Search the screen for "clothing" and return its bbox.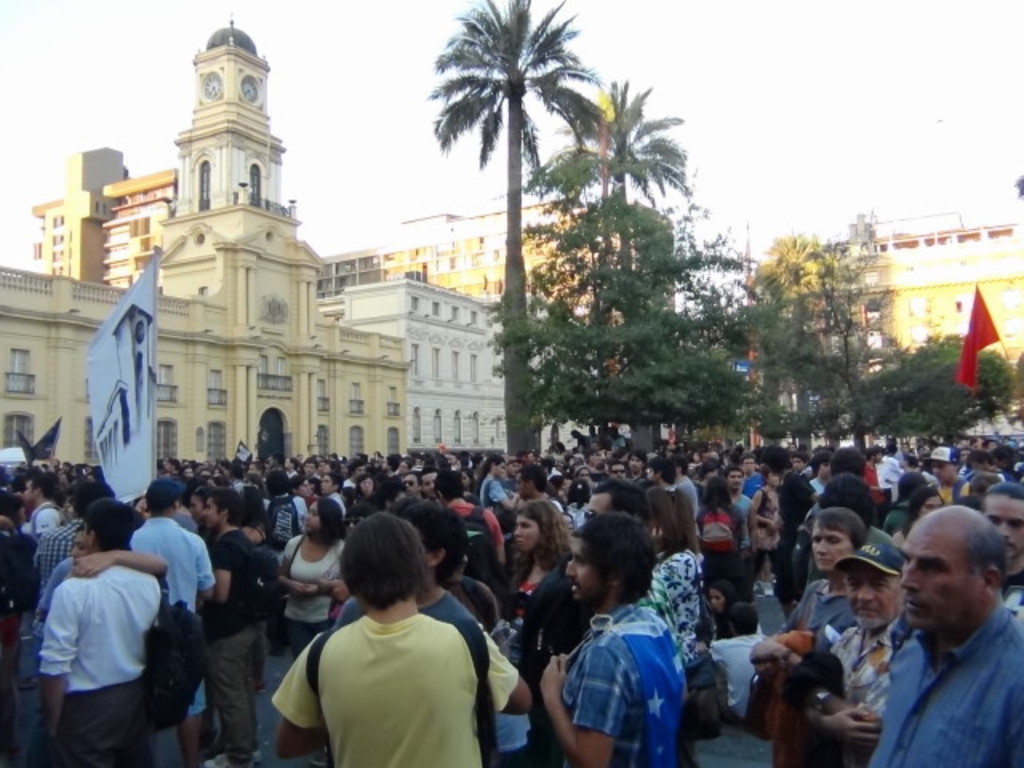
Found: (195,632,256,766).
